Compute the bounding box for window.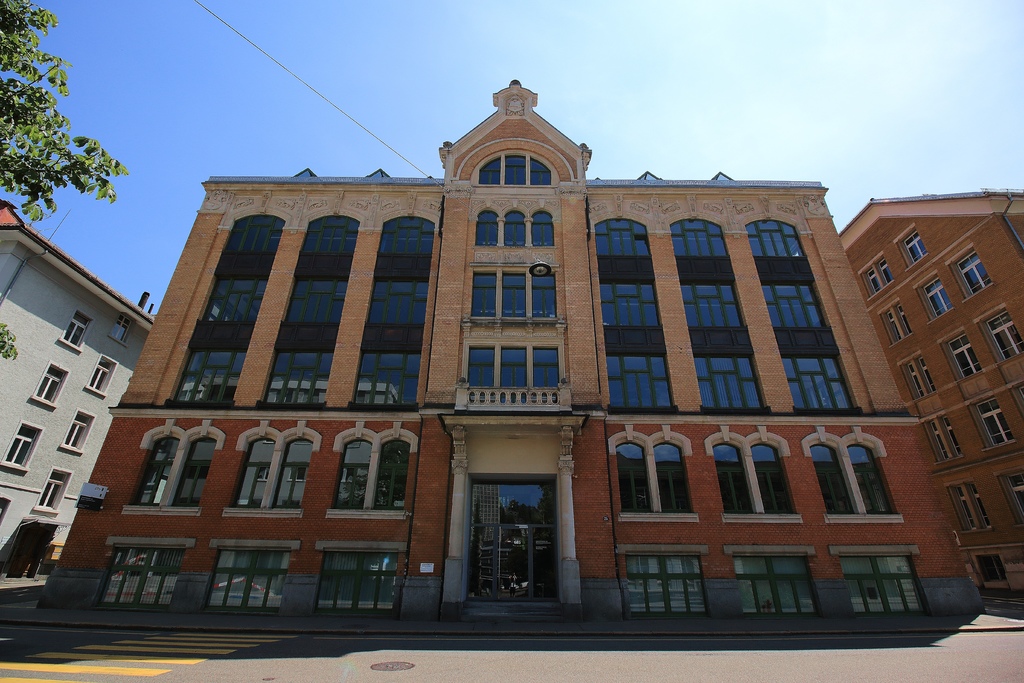
{"left": 64, "top": 311, "right": 94, "bottom": 352}.
